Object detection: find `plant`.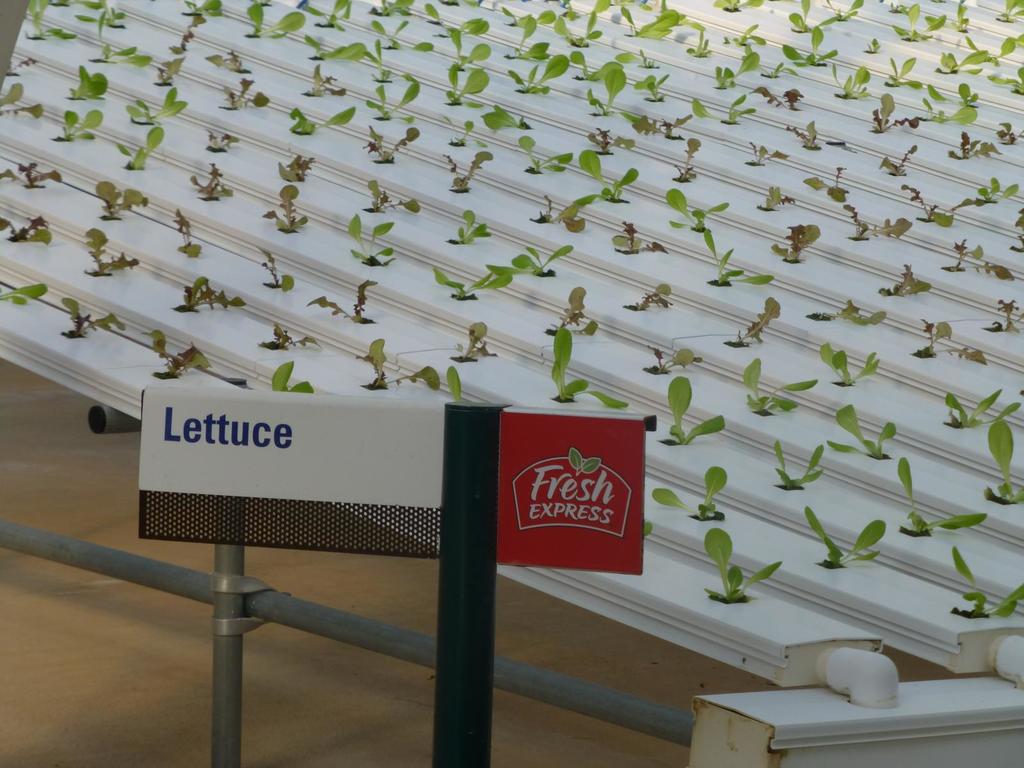
select_region(867, 37, 881, 51).
